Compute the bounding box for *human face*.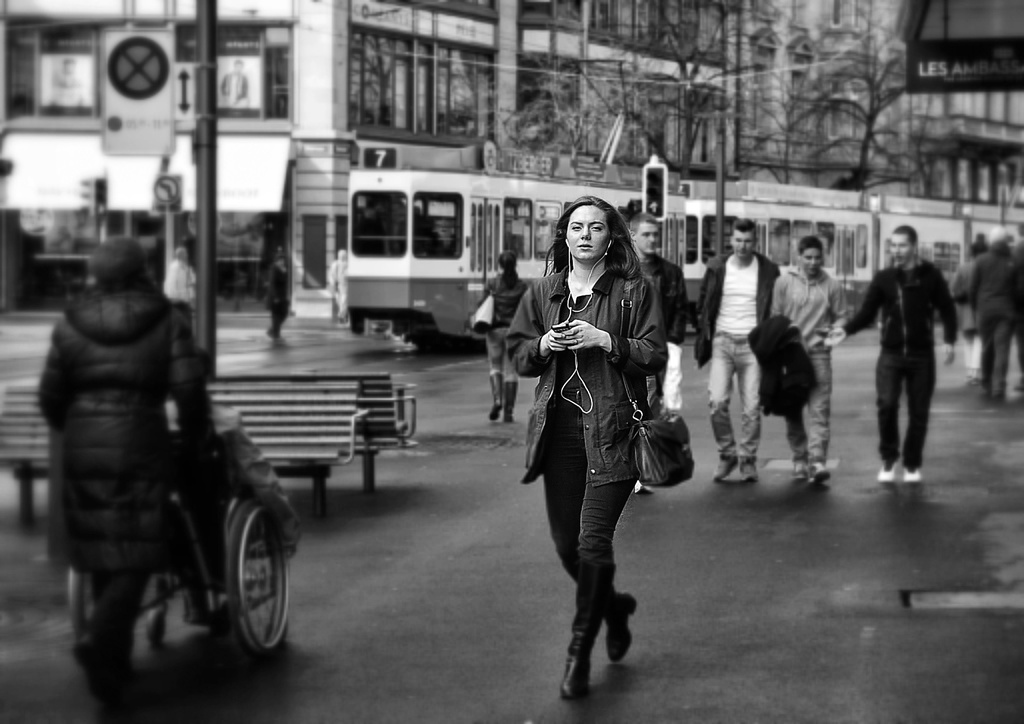
<bbox>729, 230, 757, 259</bbox>.
